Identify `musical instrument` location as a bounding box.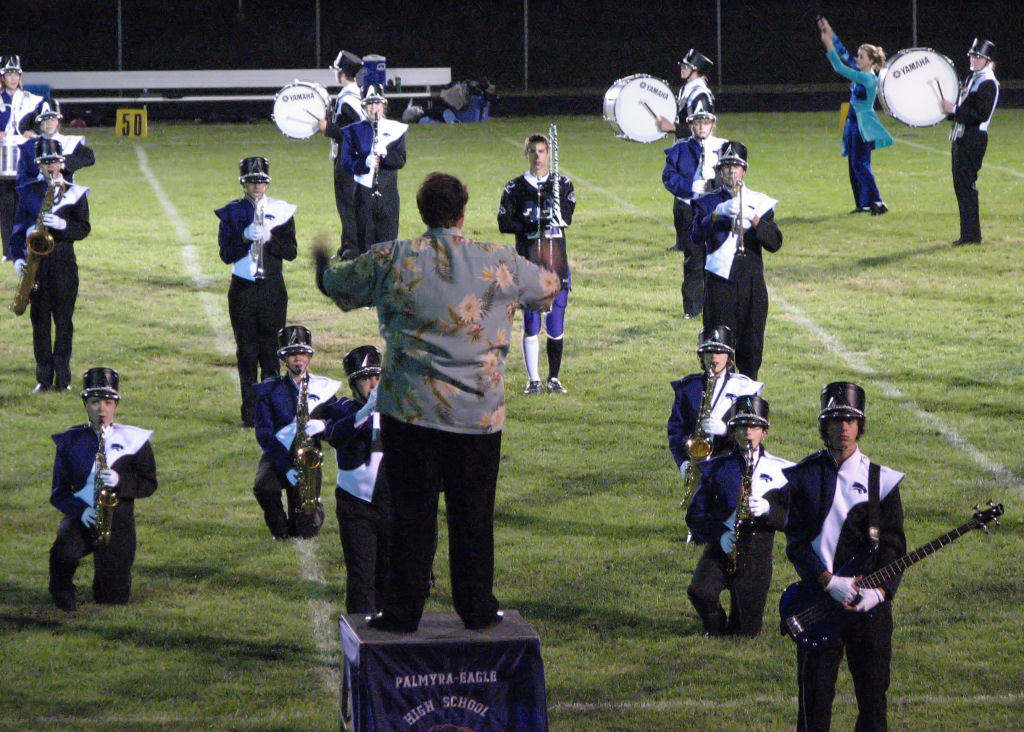
<box>93,425,118,546</box>.
